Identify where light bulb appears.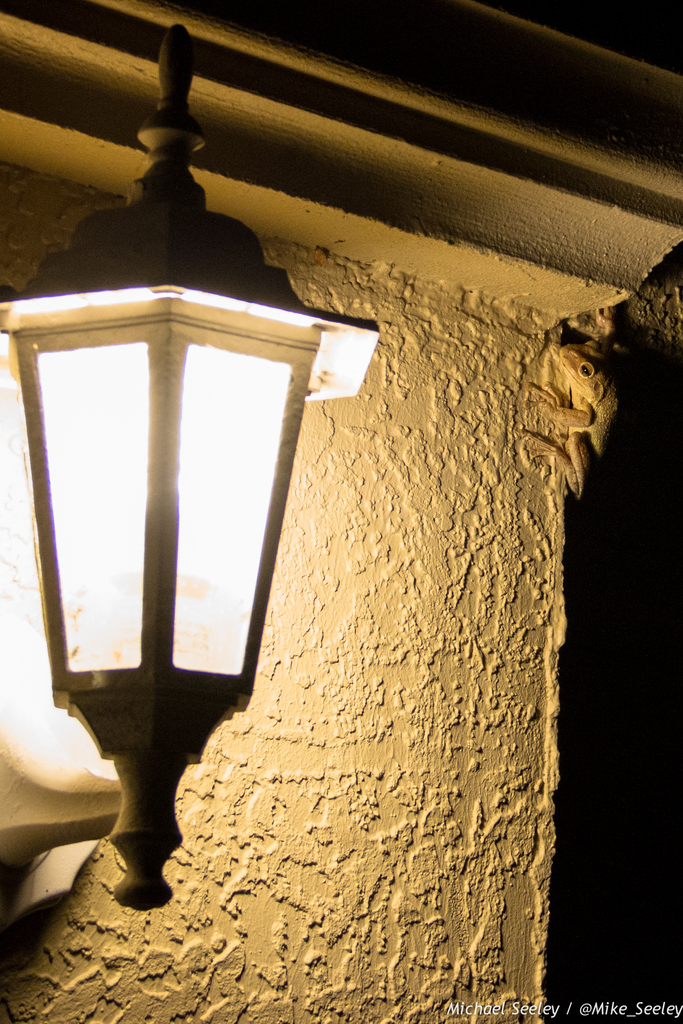
Appears at bbox=(24, 286, 315, 964).
